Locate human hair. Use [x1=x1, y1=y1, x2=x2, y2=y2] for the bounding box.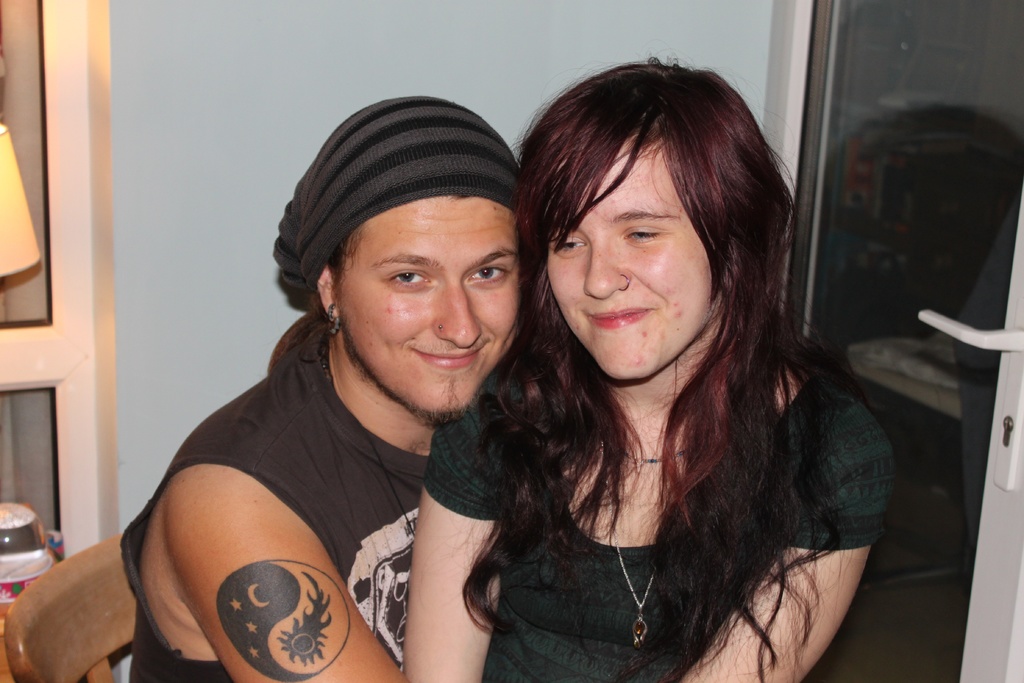
[x1=327, y1=194, x2=473, y2=299].
